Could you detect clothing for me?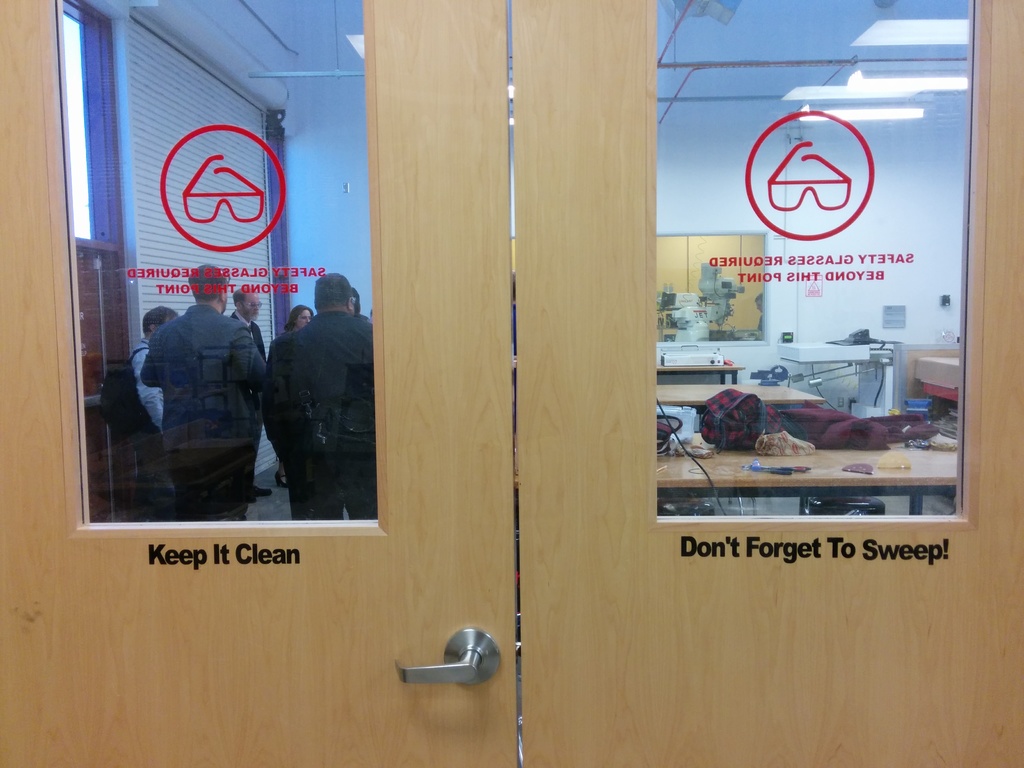
Detection result: (left=275, top=296, right=379, bottom=514).
